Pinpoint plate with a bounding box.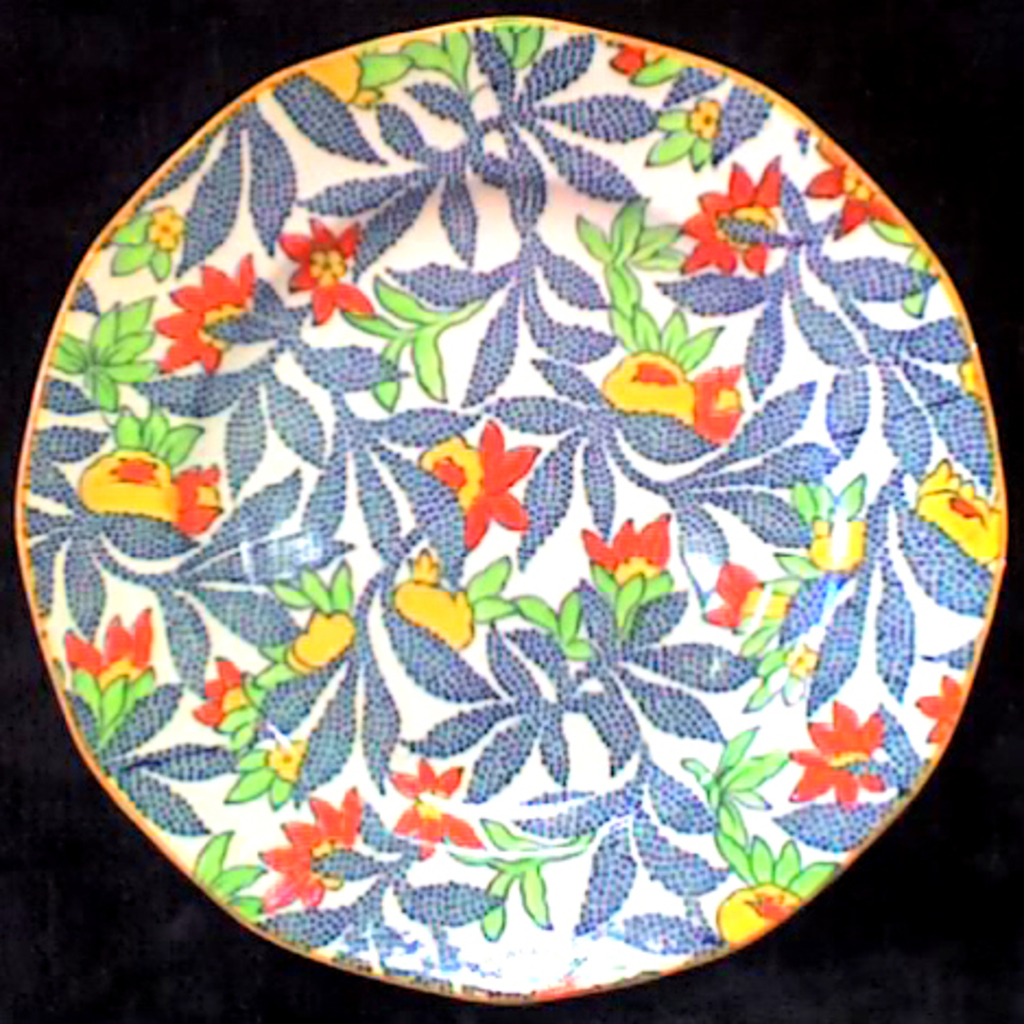
x1=41, y1=50, x2=991, y2=932.
